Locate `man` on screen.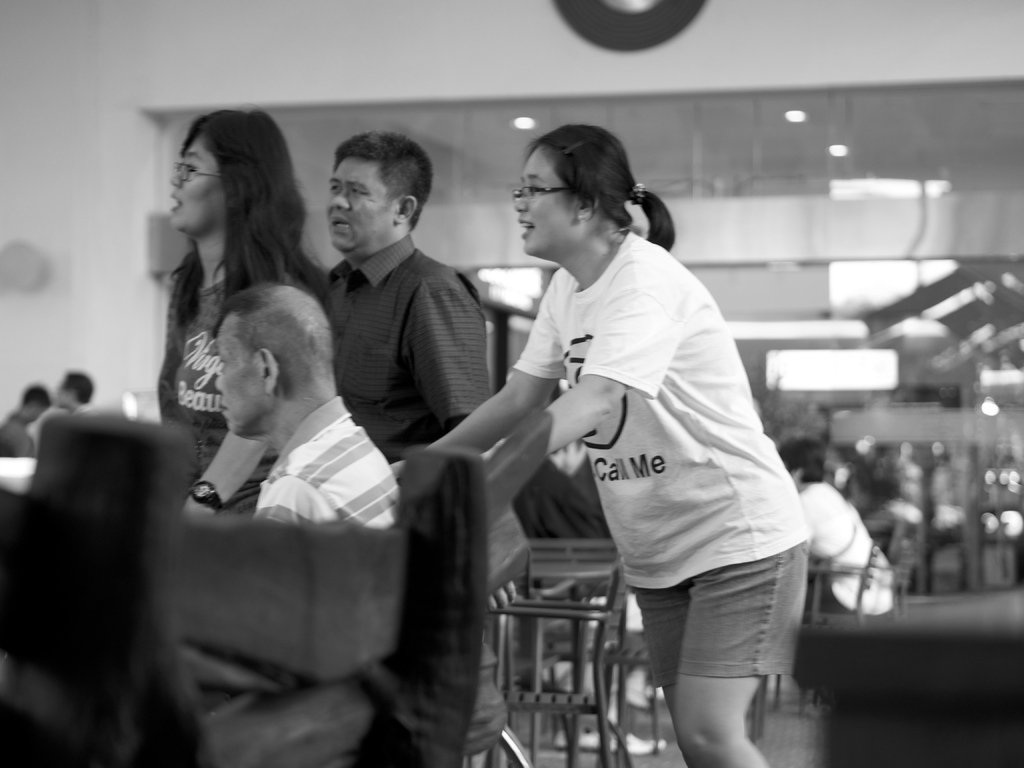
On screen at <box>773,438,903,614</box>.
